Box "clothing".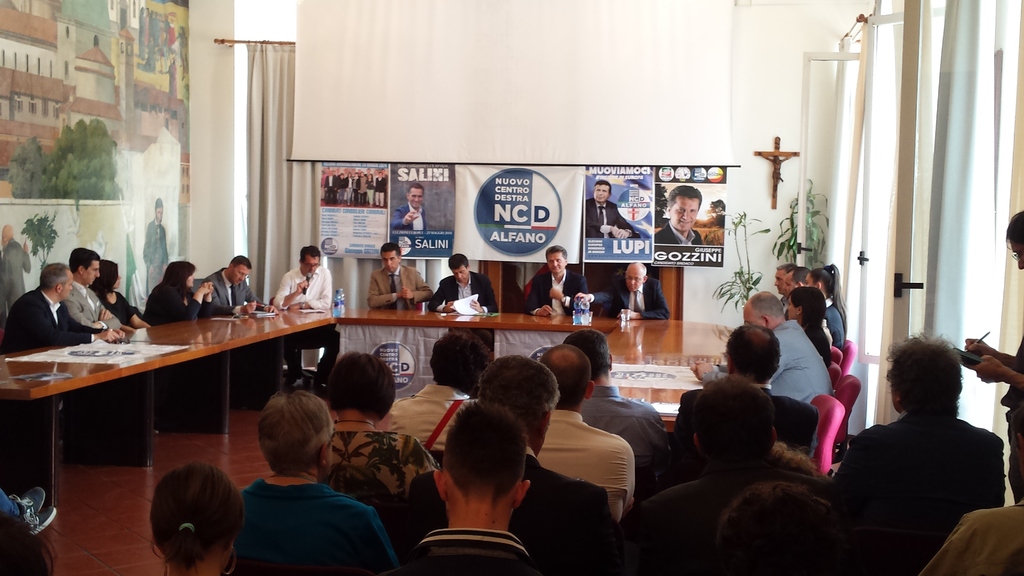
detection(525, 266, 588, 317).
